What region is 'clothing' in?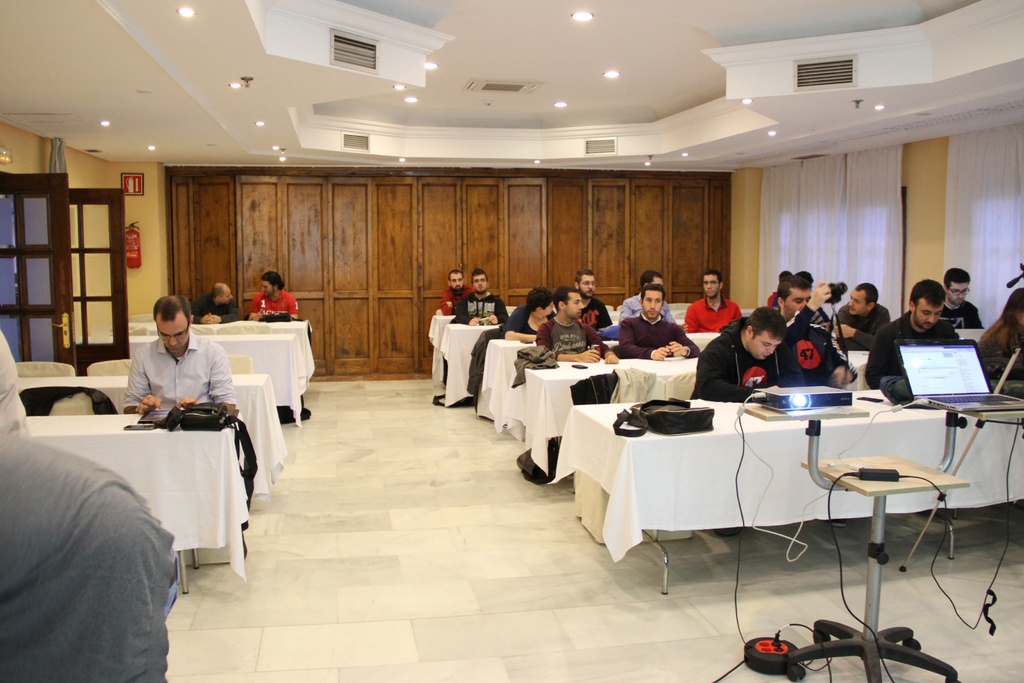
<box>191,294,239,324</box>.
